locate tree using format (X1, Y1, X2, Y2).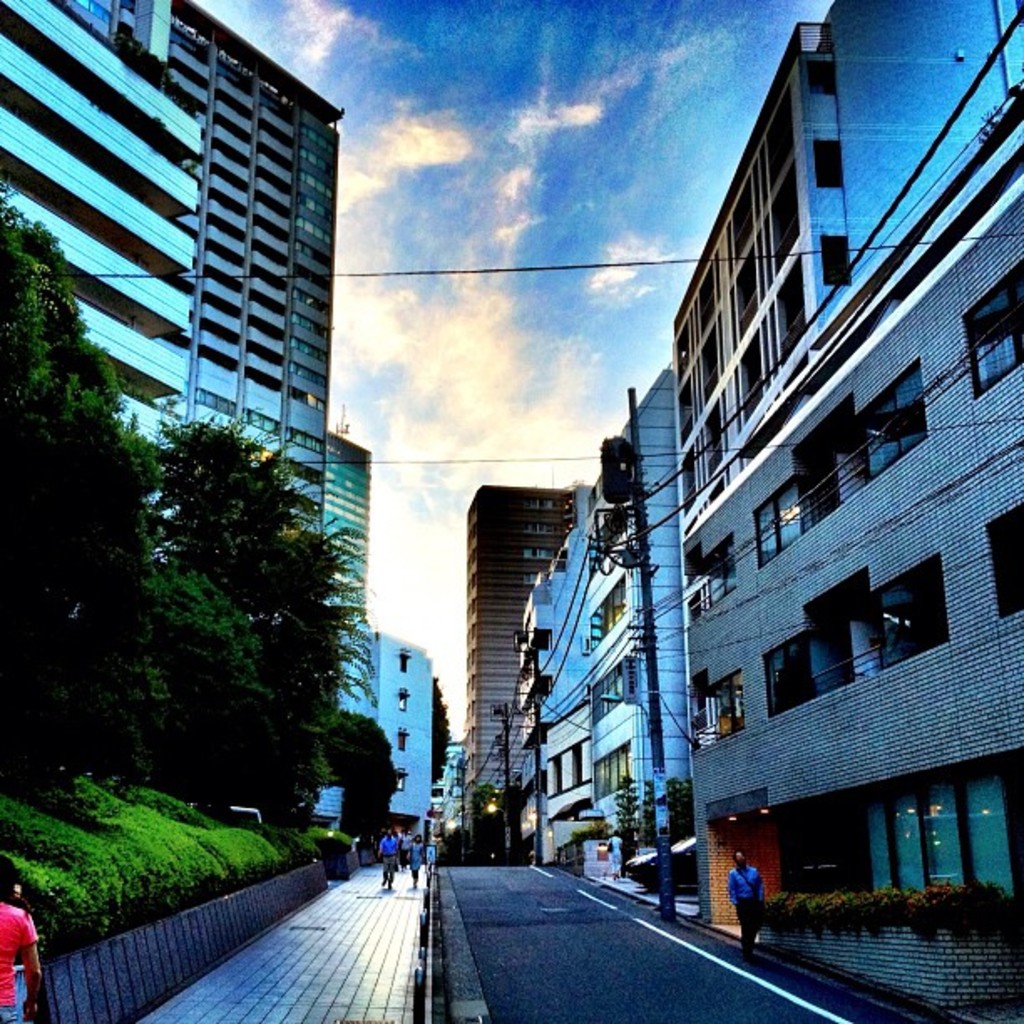
(423, 679, 452, 793).
